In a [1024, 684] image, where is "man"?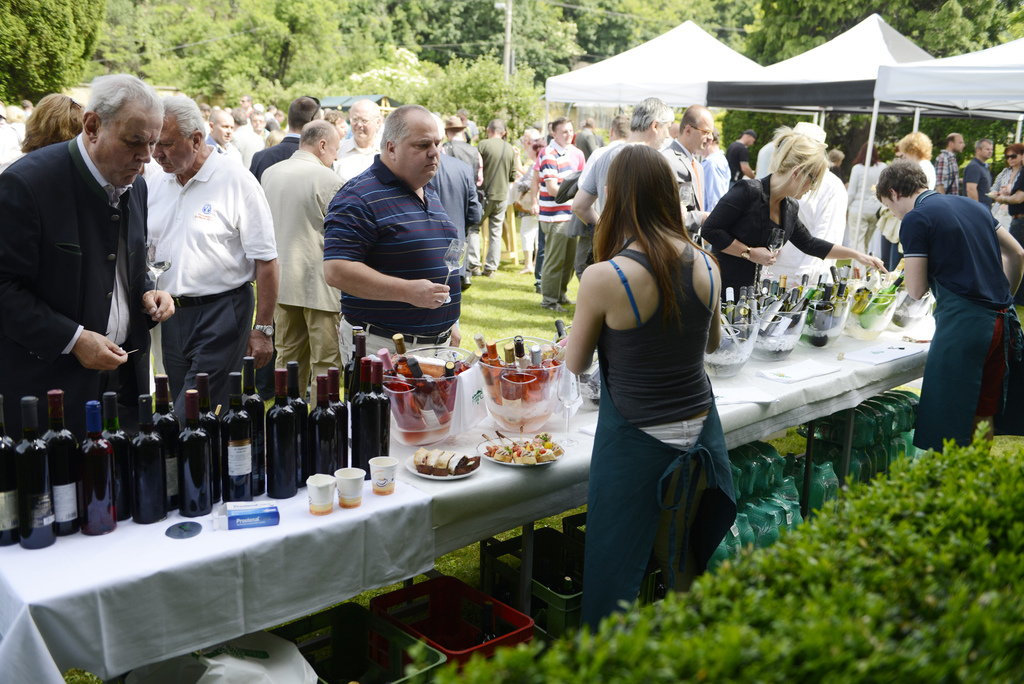
rect(575, 96, 674, 224).
